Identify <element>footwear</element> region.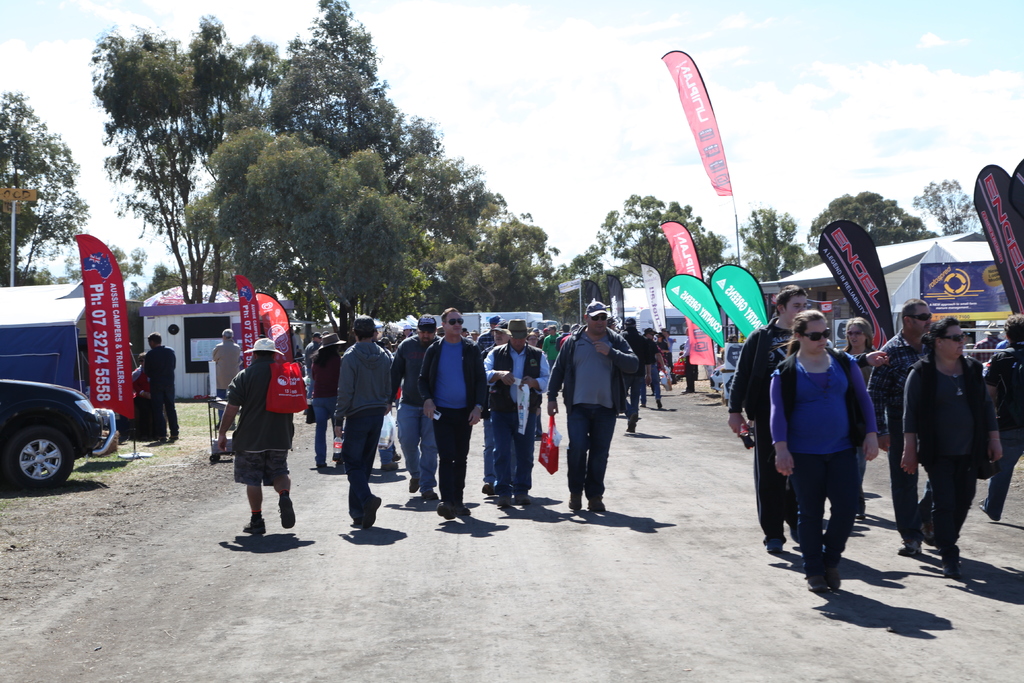
Region: [591,500,605,511].
